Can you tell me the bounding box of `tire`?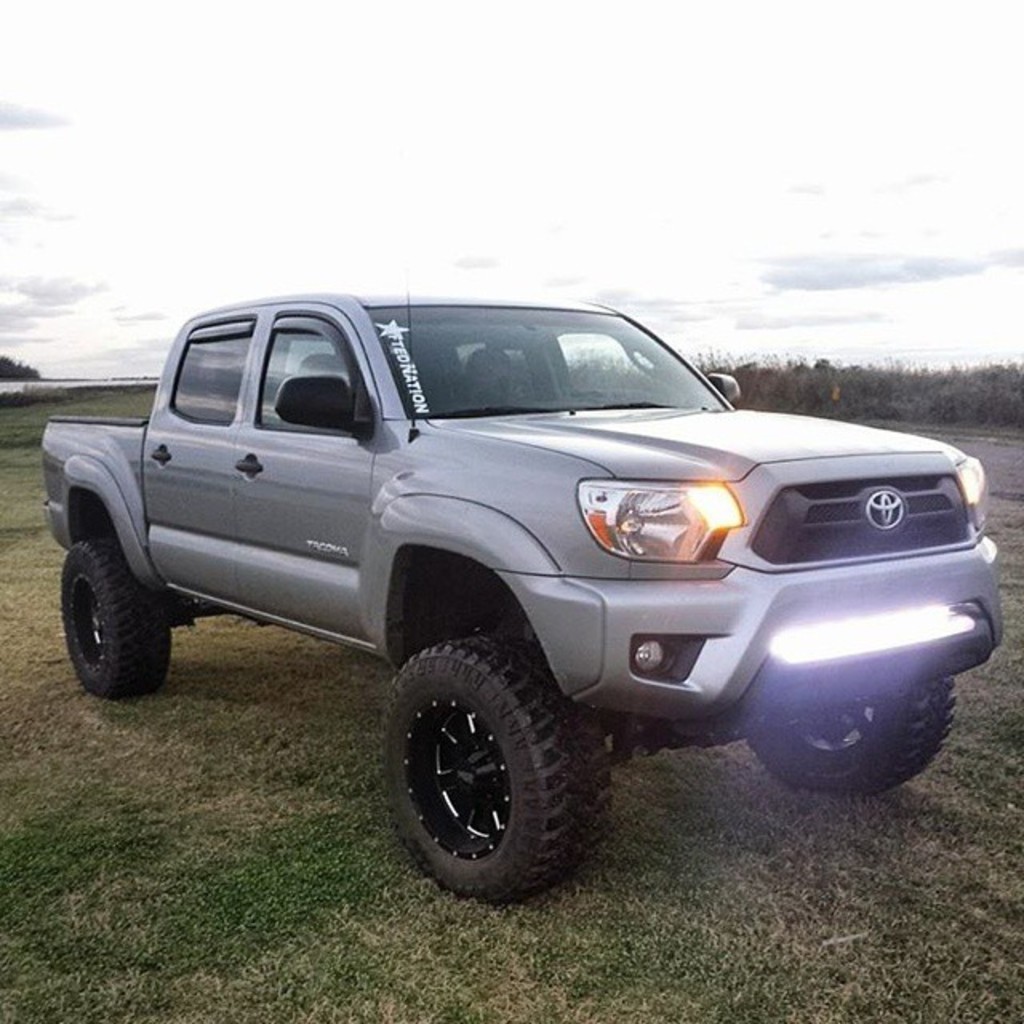
[left=376, top=626, right=587, bottom=906].
